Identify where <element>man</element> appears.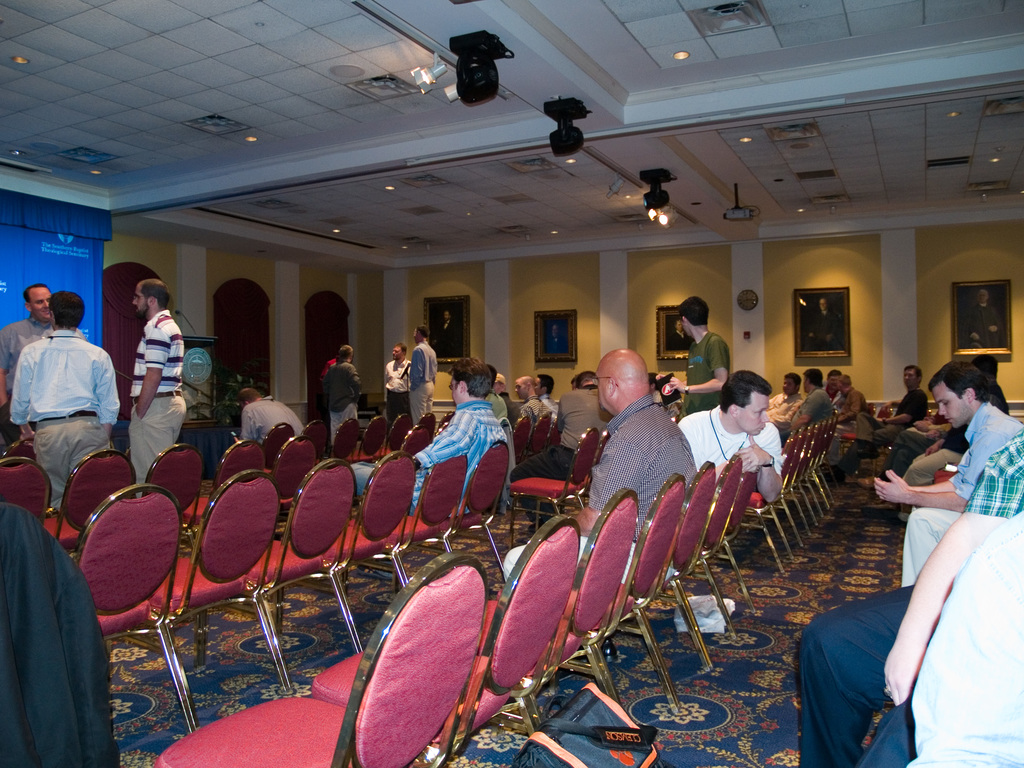
Appears at (0, 283, 86, 440).
